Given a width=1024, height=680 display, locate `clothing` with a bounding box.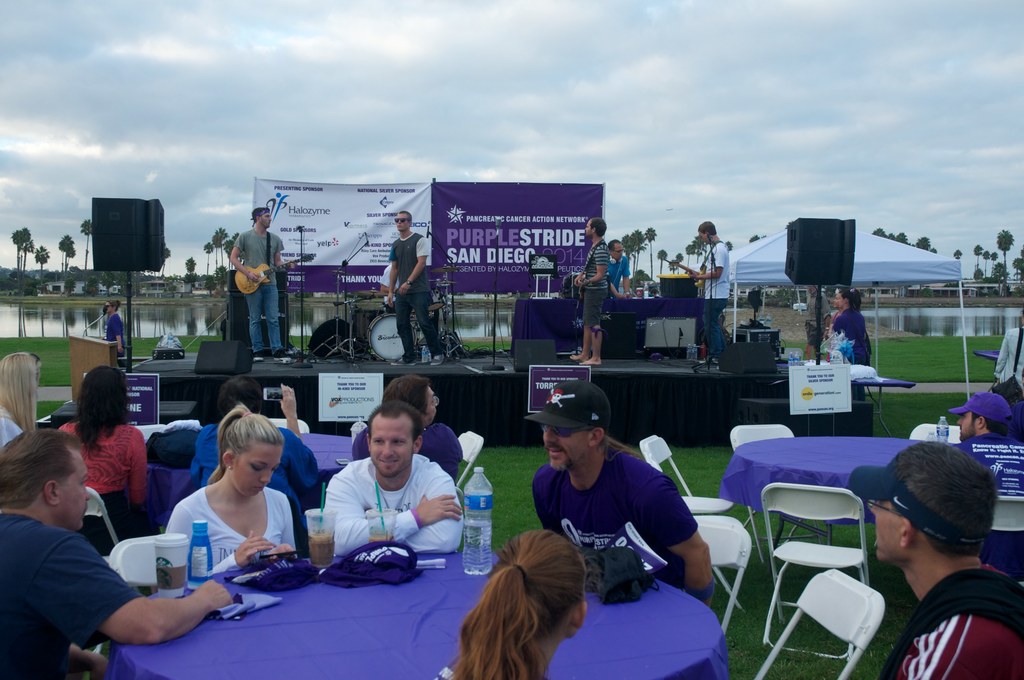
Located: bbox=[58, 412, 152, 540].
